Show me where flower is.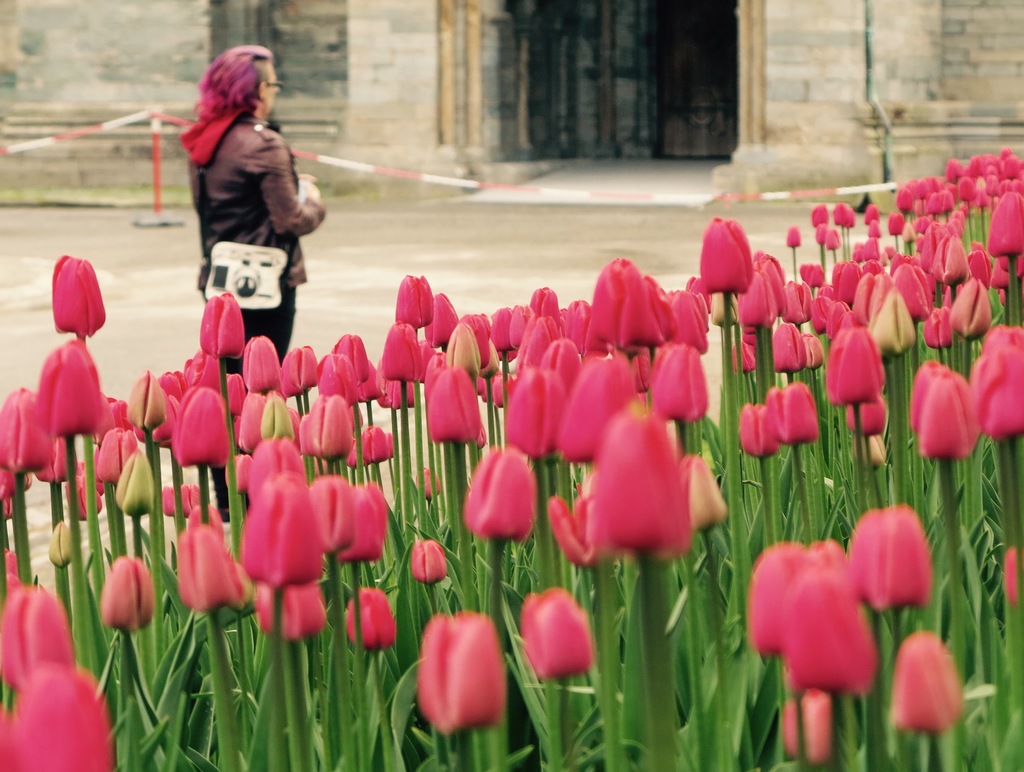
flower is at crop(785, 280, 813, 321).
